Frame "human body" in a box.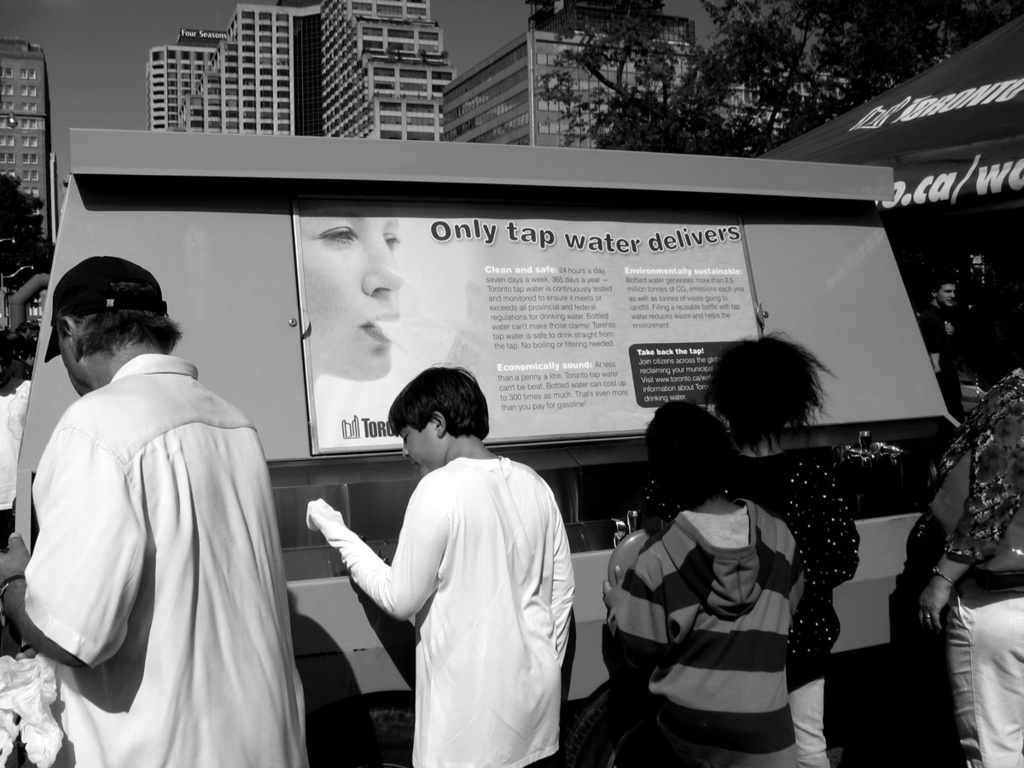
<bbox>915, 276, 967, 420</bbox>.
